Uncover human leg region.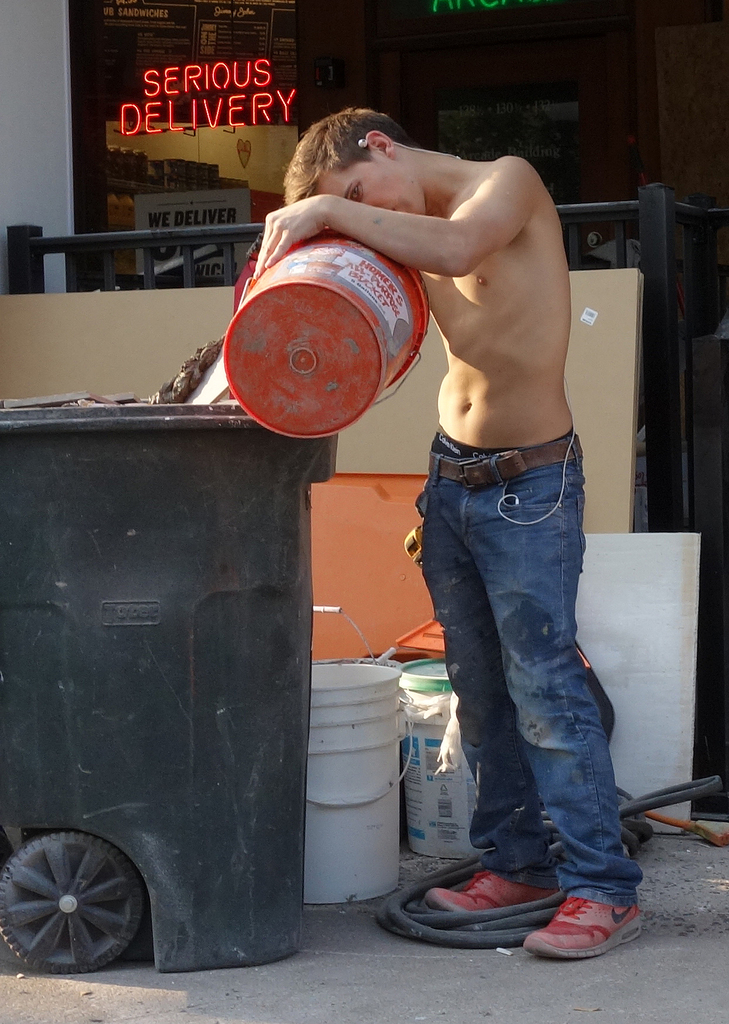
Uncovered: 399/493/552/909.
